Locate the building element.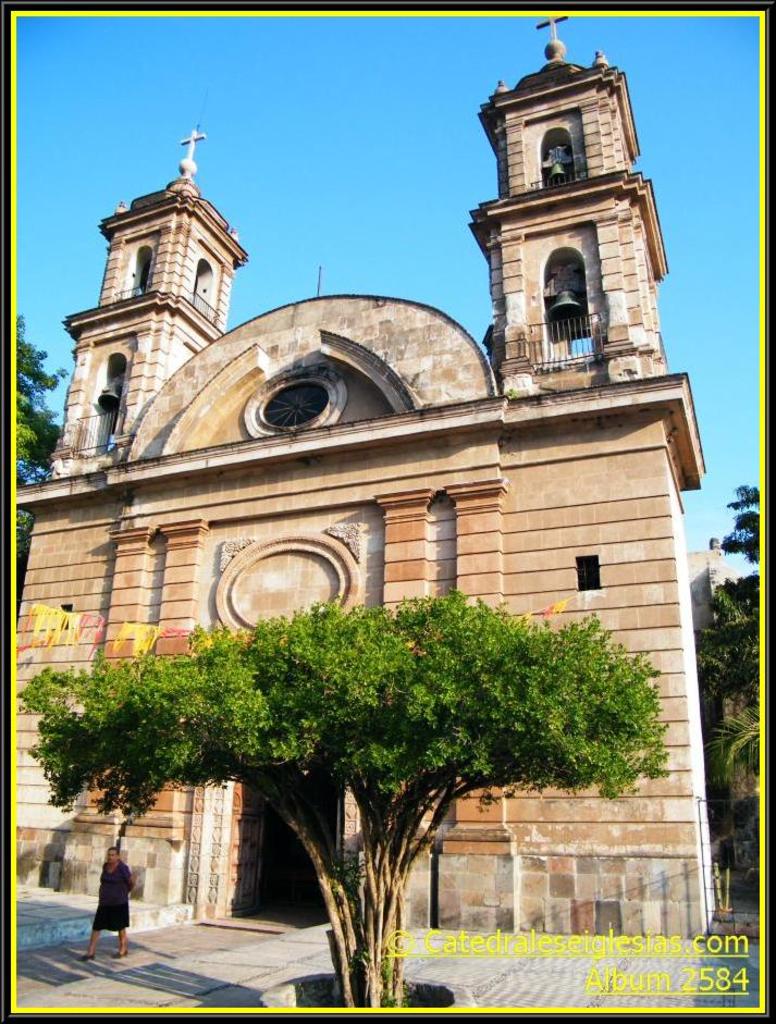
Element bbox: Rect(12, 14, 728, 945).
